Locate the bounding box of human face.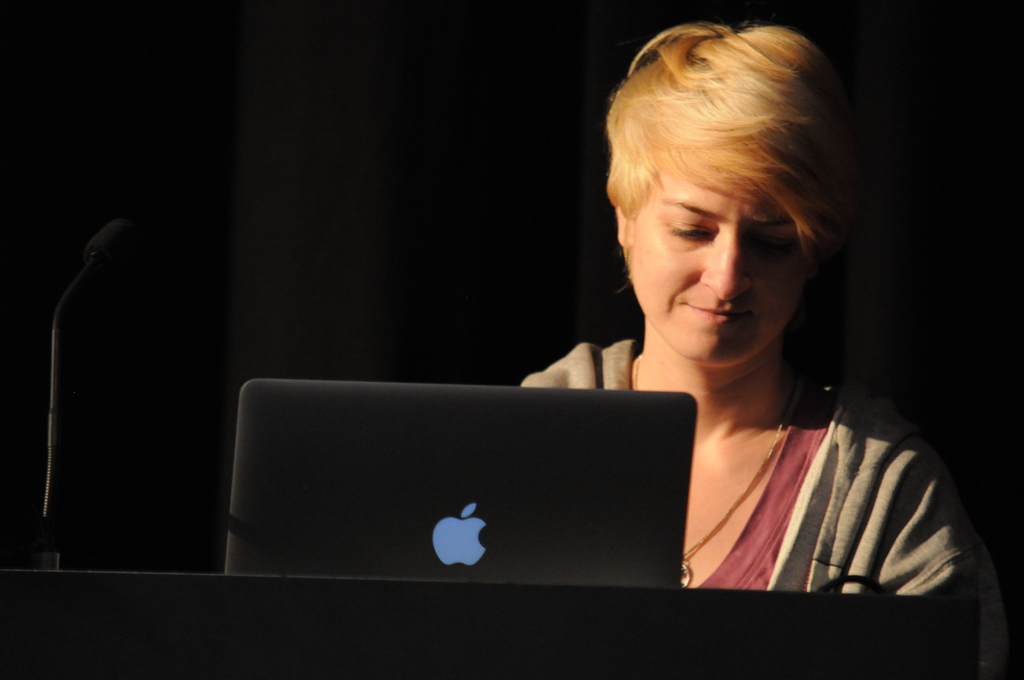
Bounding box: (left=623, top=156, right=807, bottom=368).
